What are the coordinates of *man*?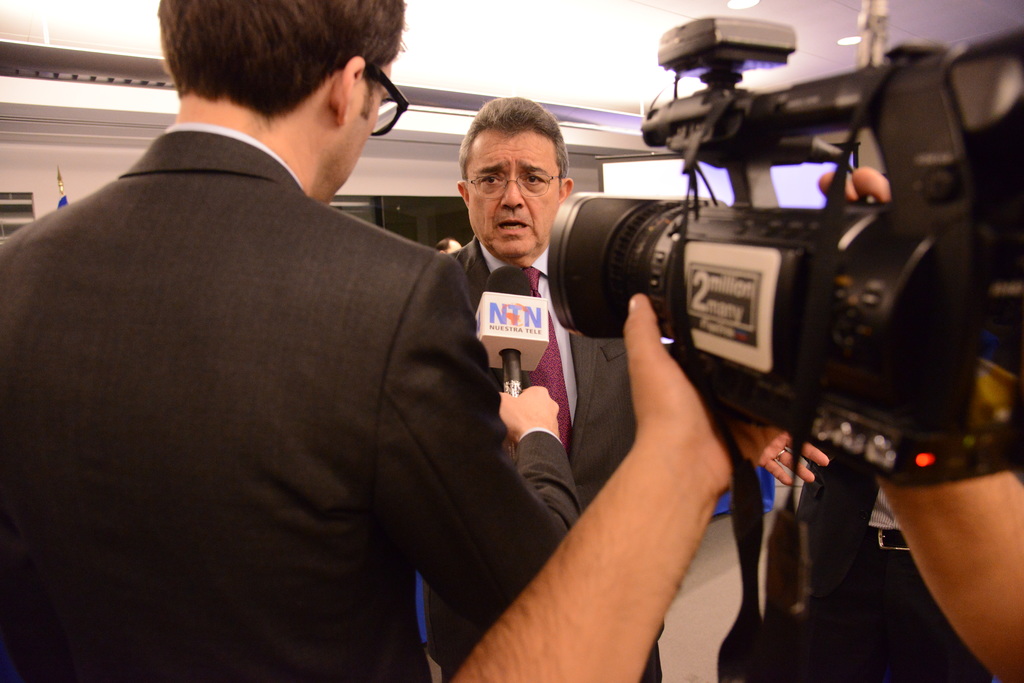
(left=794, top=159, right=1022, bottom=682).
